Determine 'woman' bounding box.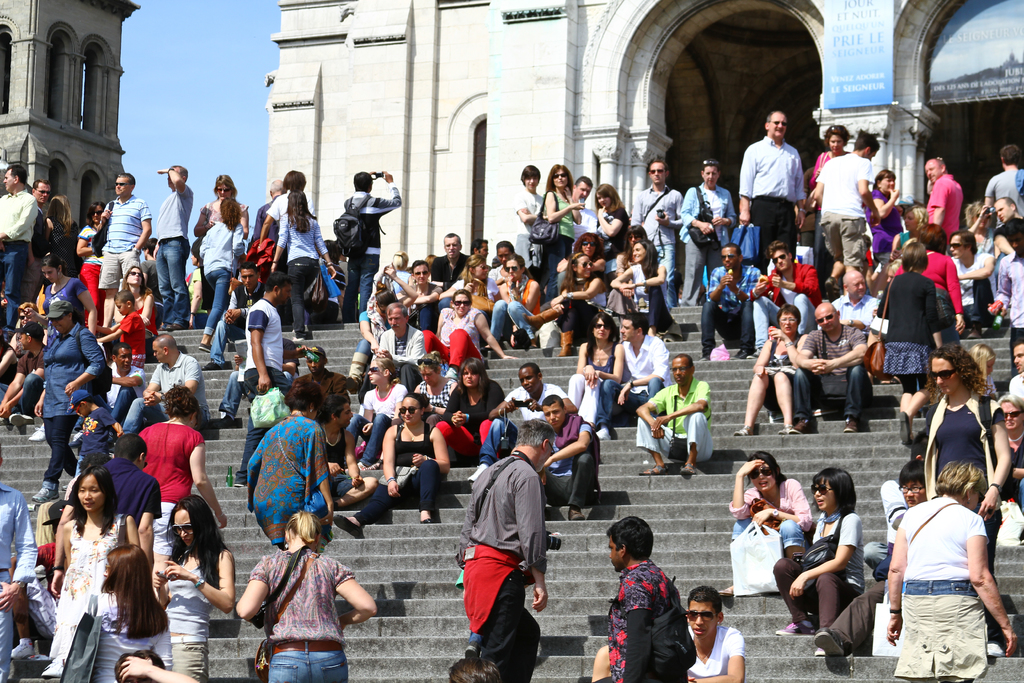
Determined: rect(595, 181, 628, 237).
